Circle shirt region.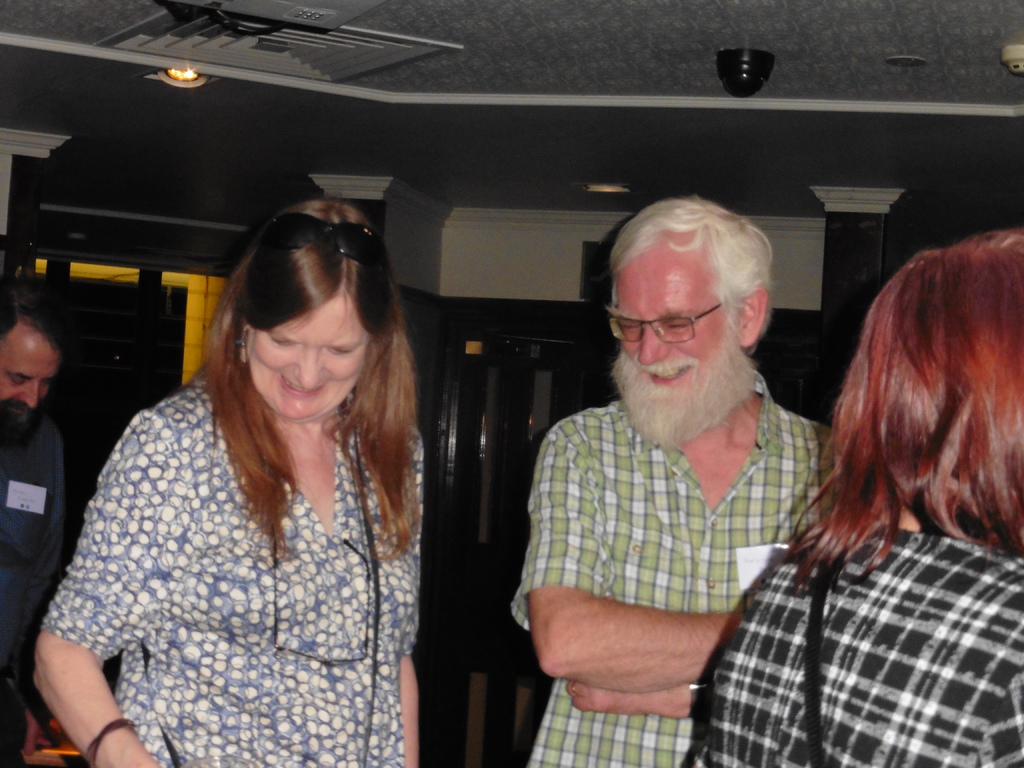
Region: [509,367,833,767].
